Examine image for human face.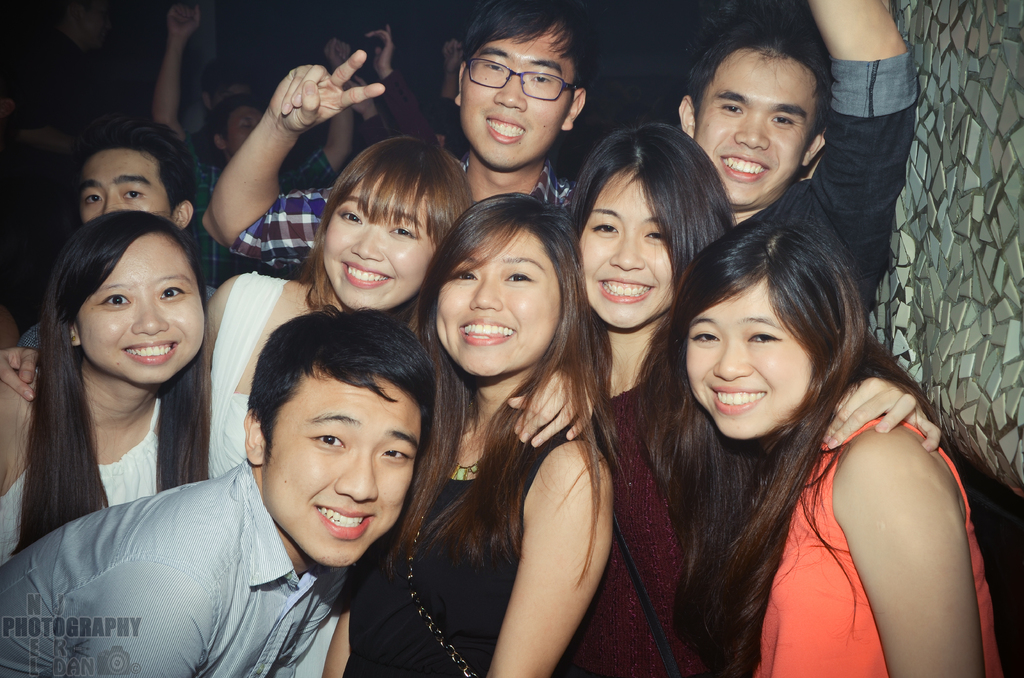
Examination result: x1=698 y1=49 x2=810 y2=209.
